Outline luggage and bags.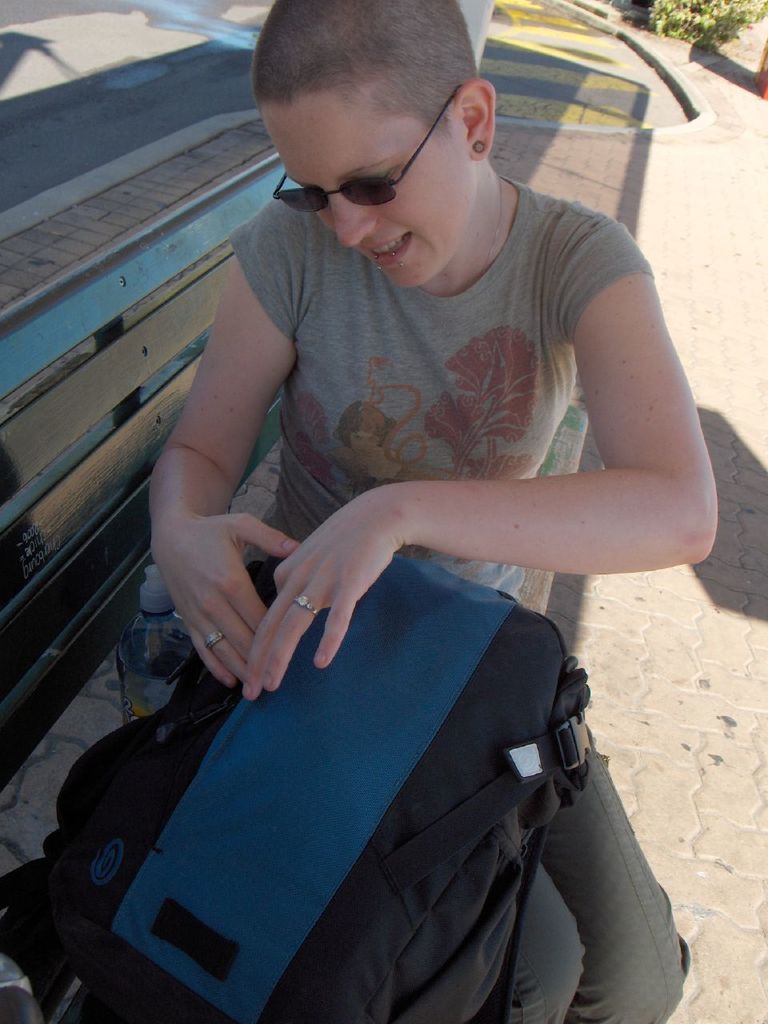
Outline: bbox=[32, 587, 700, 1023].
